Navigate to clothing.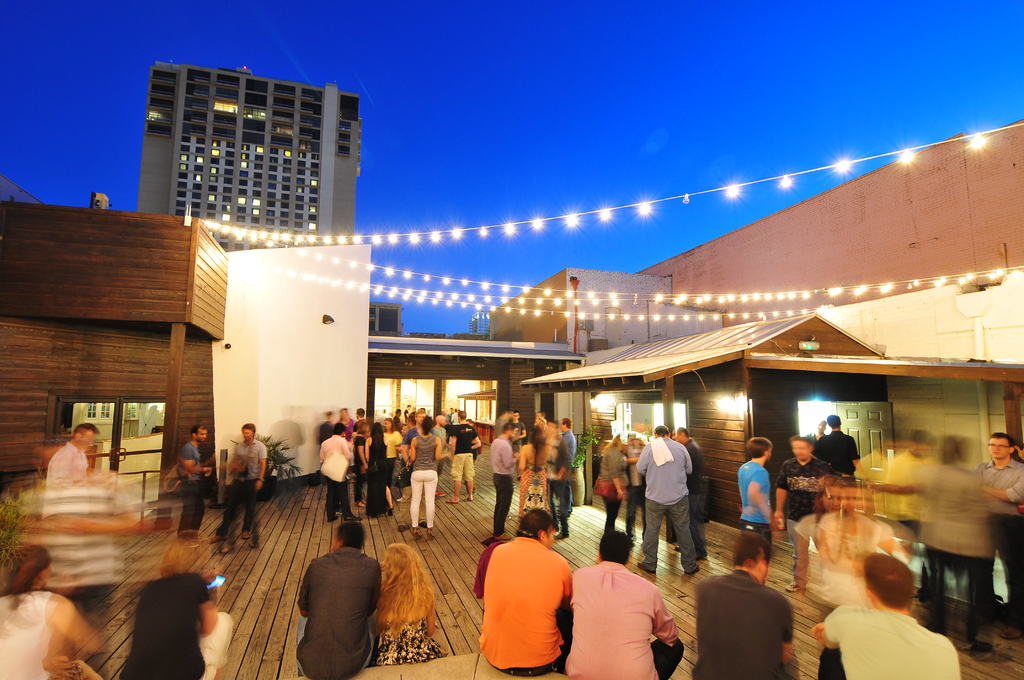
Navigation target: bbox(43, 468, 145, 587).
